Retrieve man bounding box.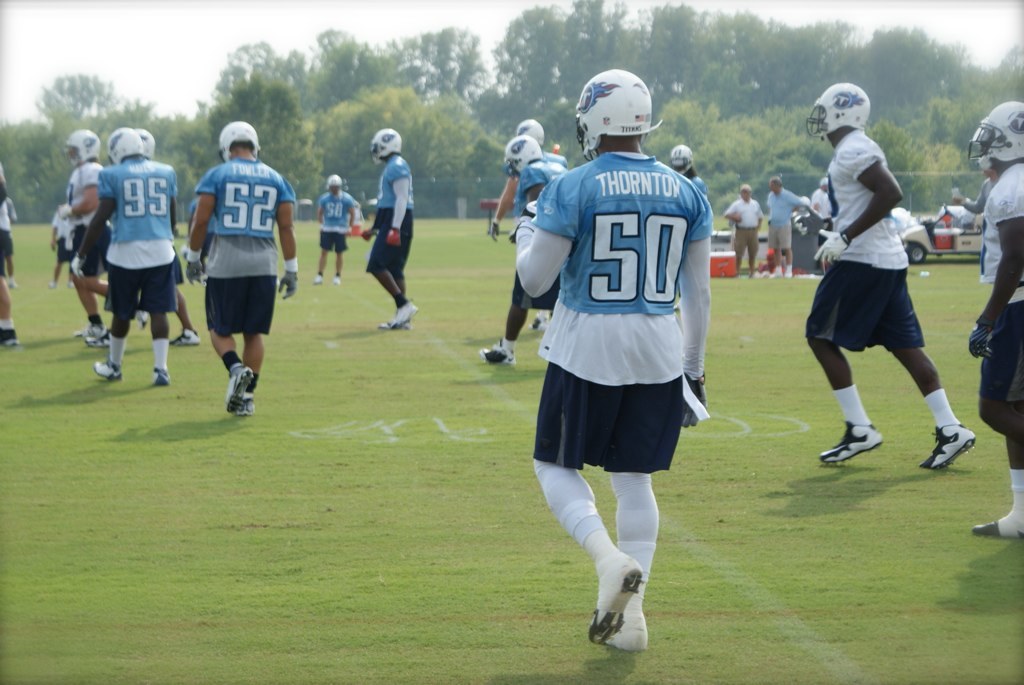
Bounding box: bbox(963, 95, 1023, 541).
